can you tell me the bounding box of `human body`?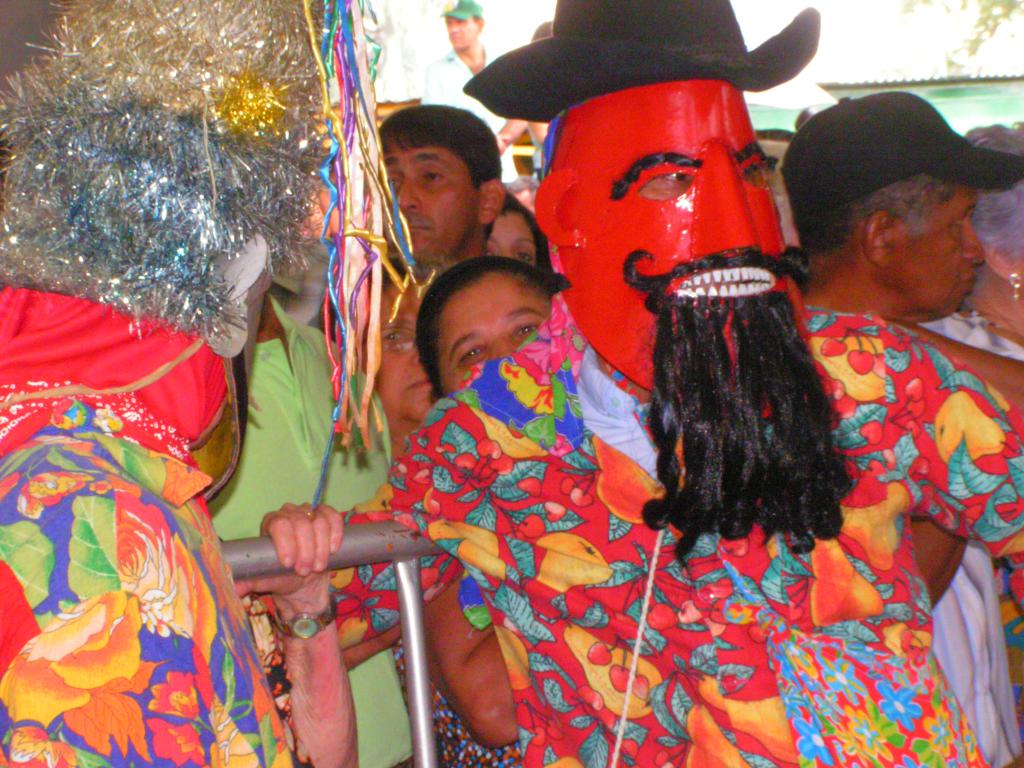
x1=257 y1=0 x2=1023 y2=767.
